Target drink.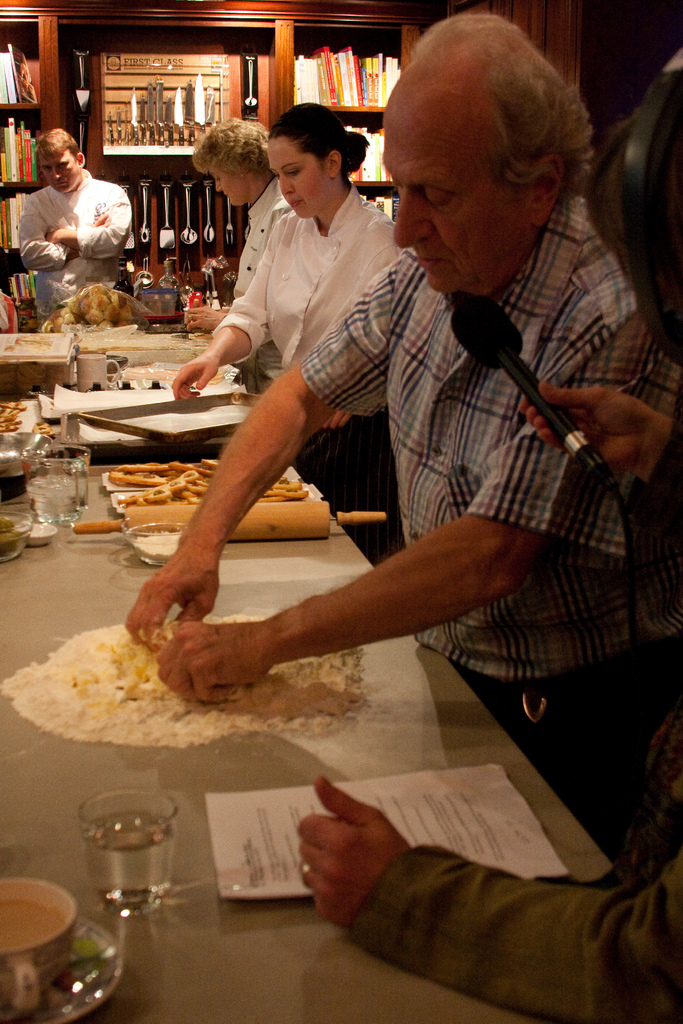
Target region: [left=0, top=893, right=60, bottom=946].
